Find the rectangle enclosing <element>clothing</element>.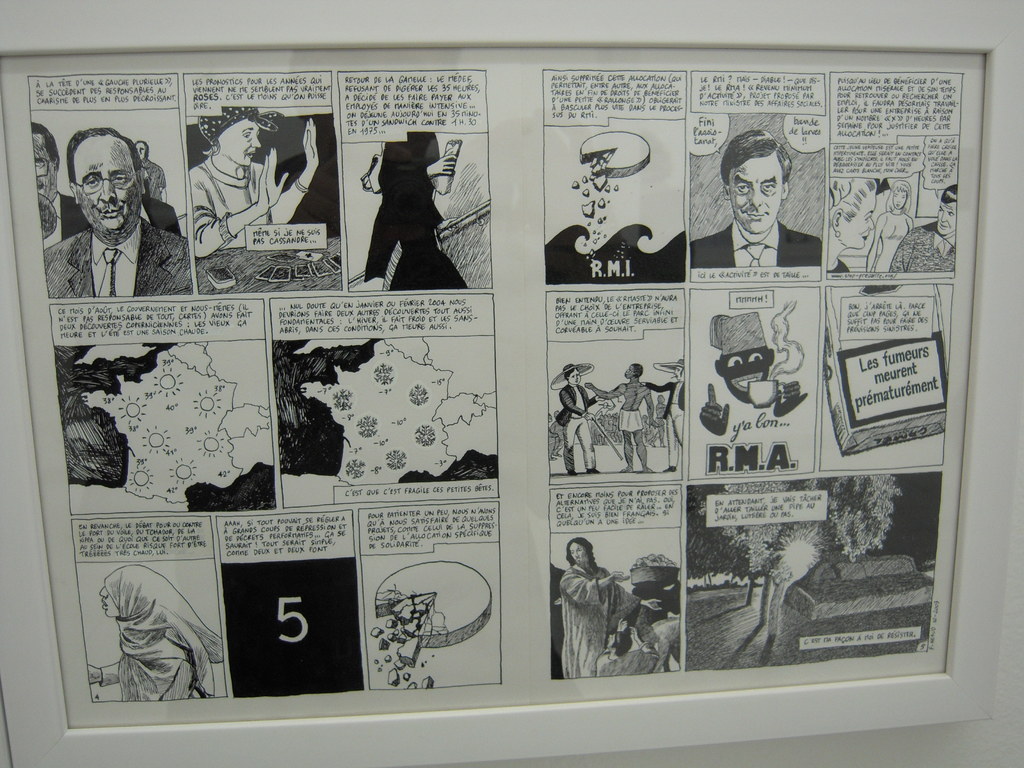
Rect(190, 157, 261, 250).
